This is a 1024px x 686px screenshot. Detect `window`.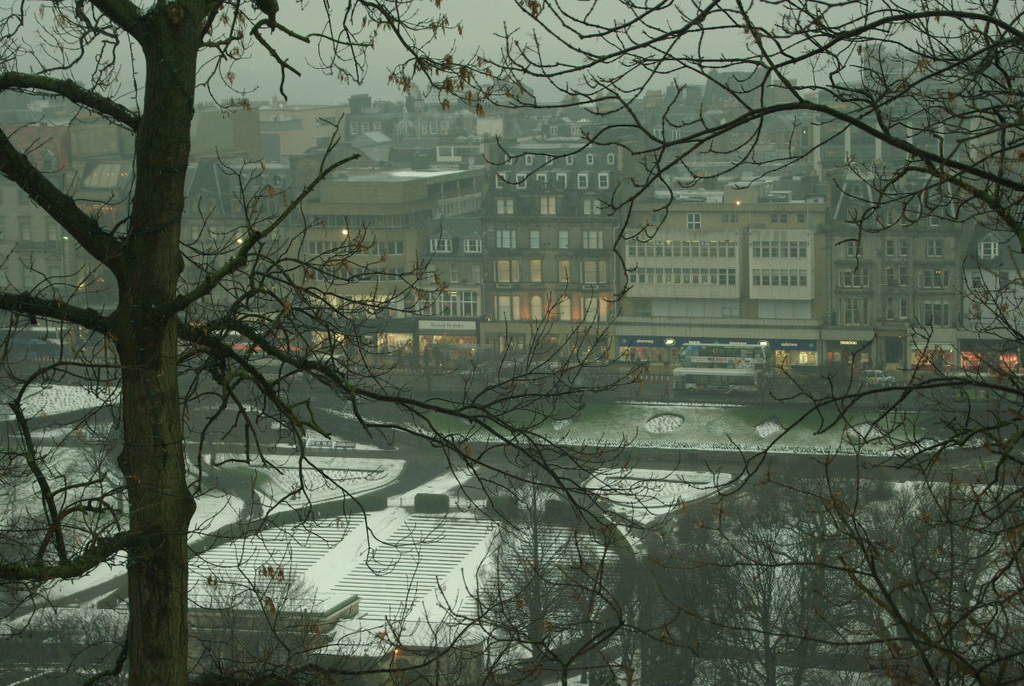
box(899, 299, 910, 324).
